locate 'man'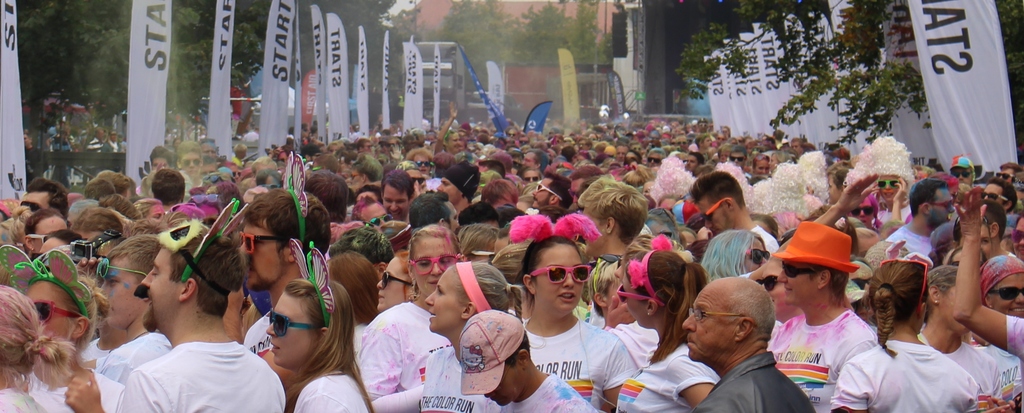
locate(243, 190, 330, 358)
